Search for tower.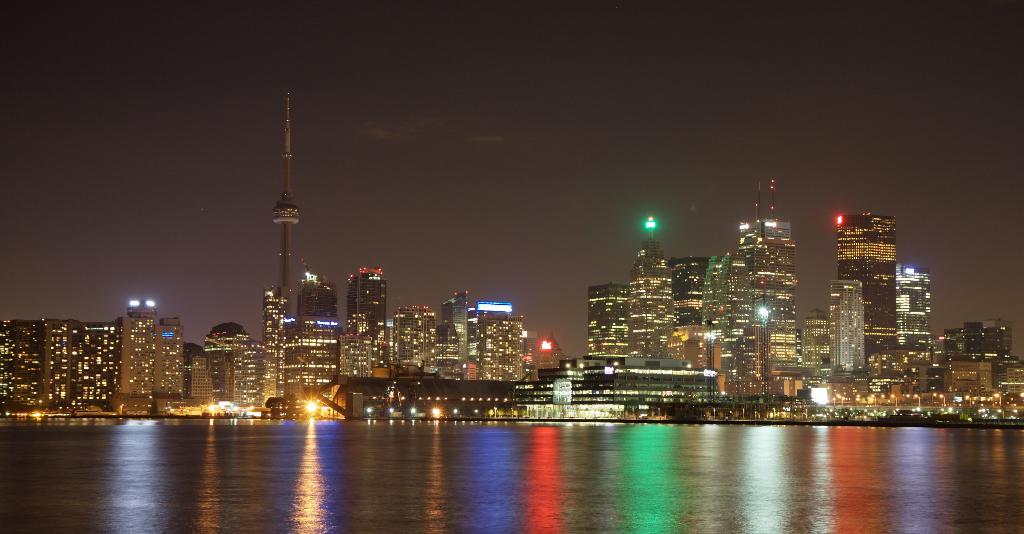
Found at Rect(897, 271, 930, 366).
